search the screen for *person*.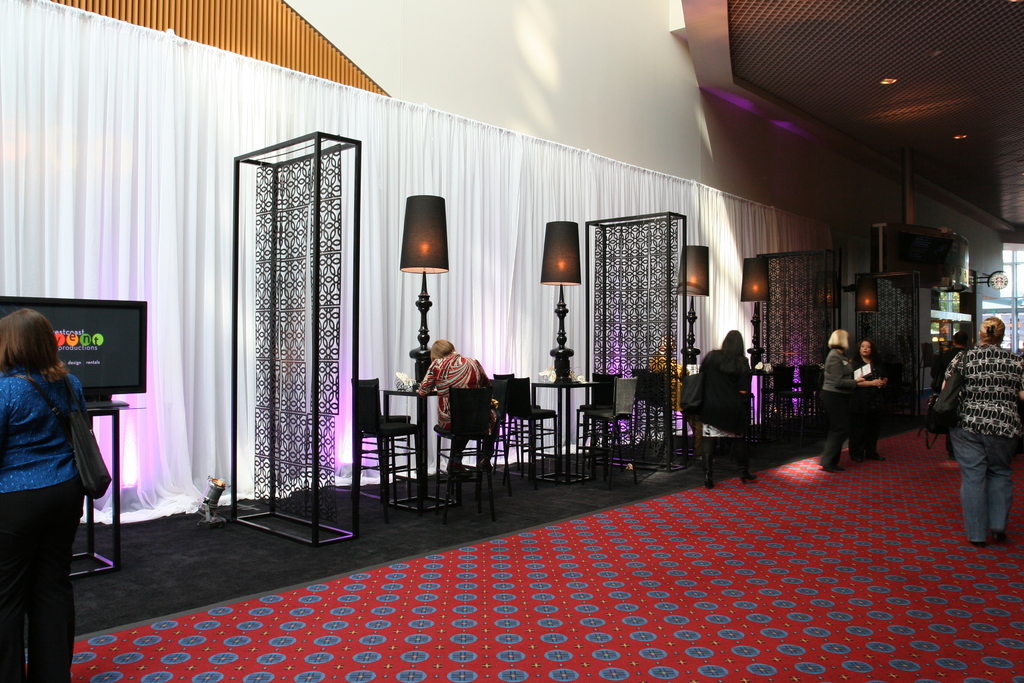
Found at left=409, top=340, right=509, bottom=468.
